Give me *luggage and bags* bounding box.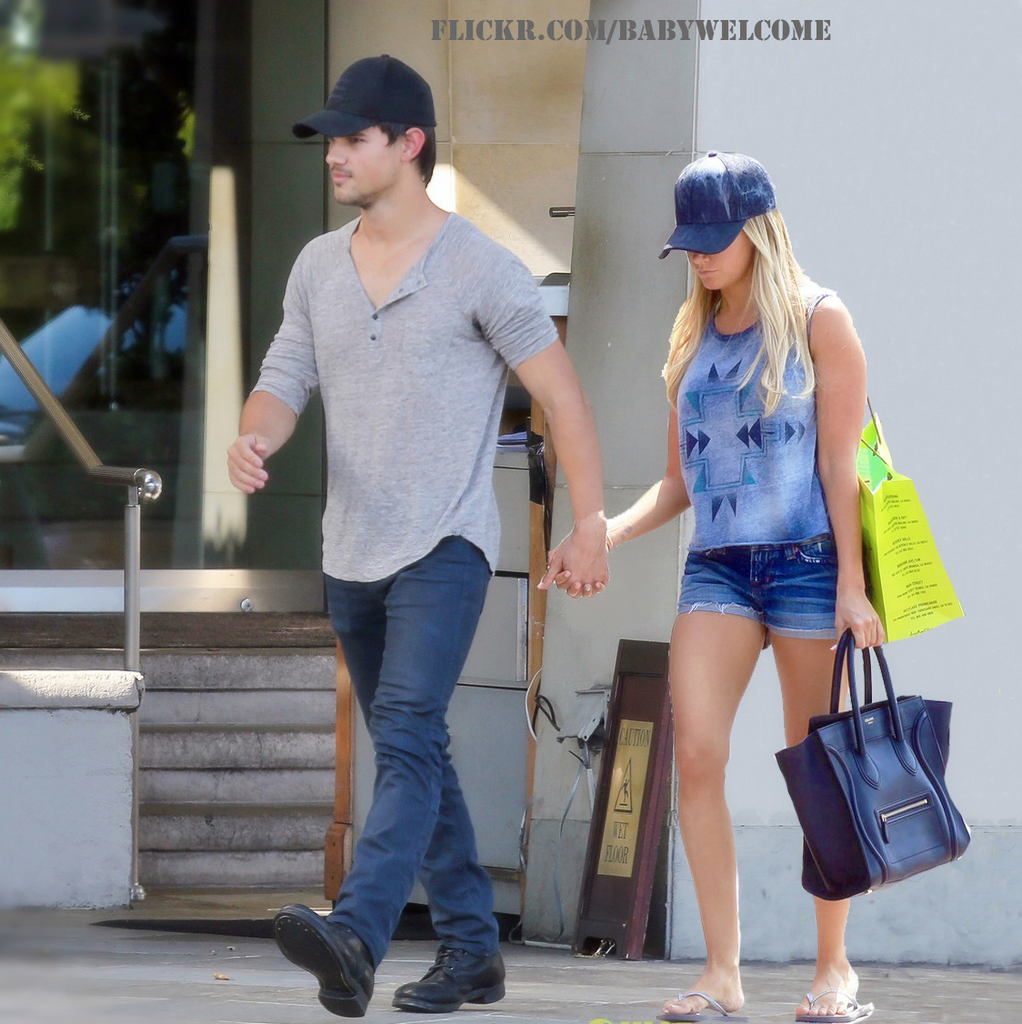
[809, 290, 959, 648].
